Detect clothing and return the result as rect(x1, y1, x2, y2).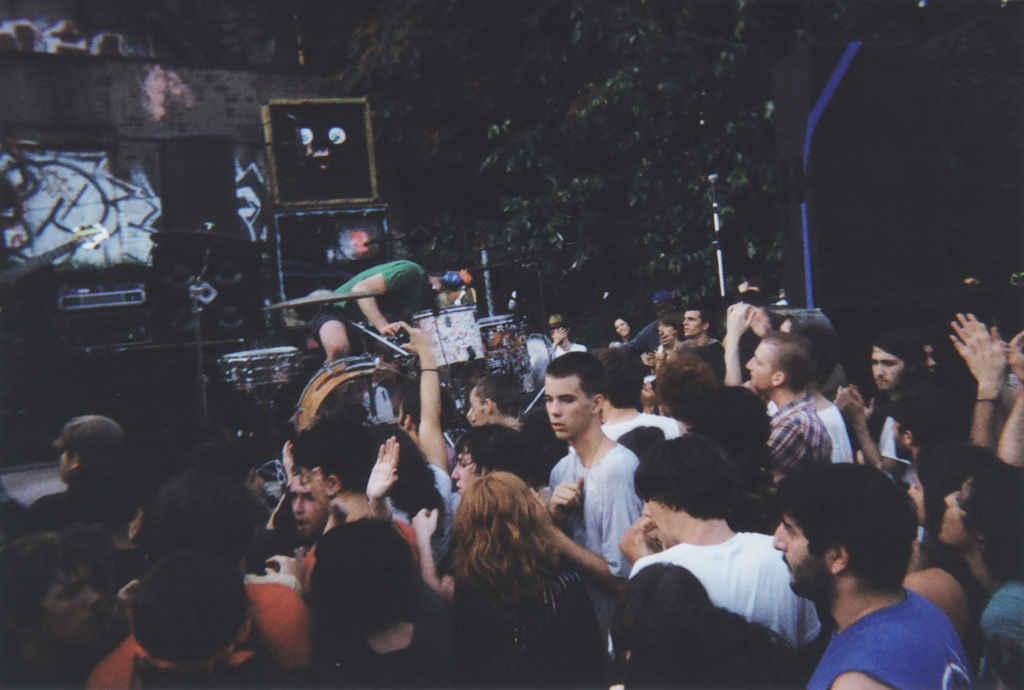
rect(326, 622, 470, 689).
